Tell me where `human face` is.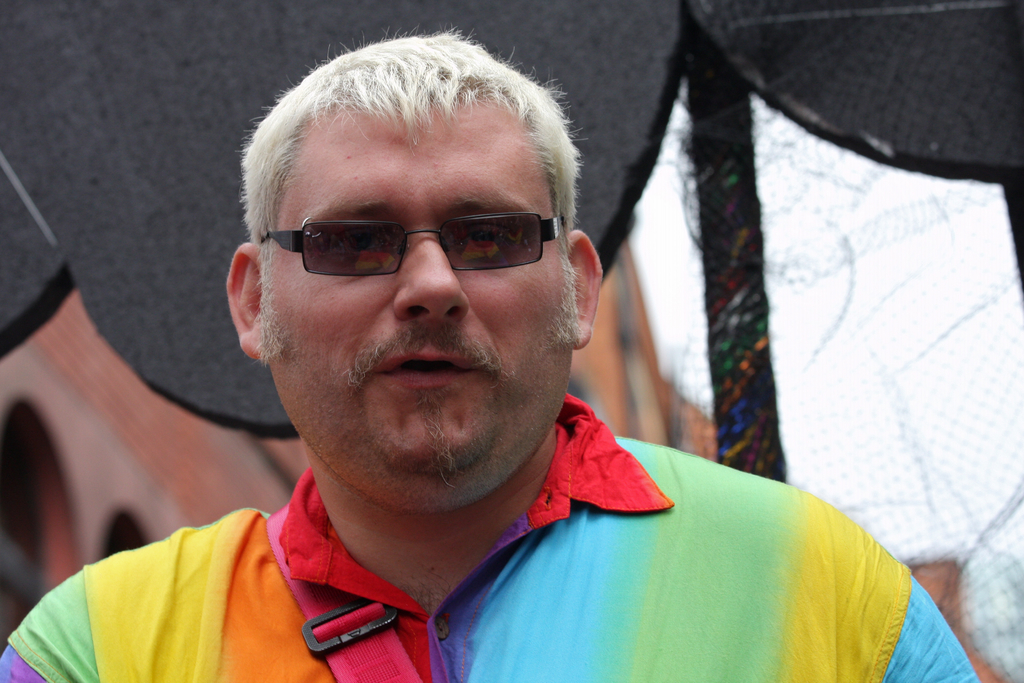
`human face` is at [x1=261, y1=99, x2=575, y2=511].
